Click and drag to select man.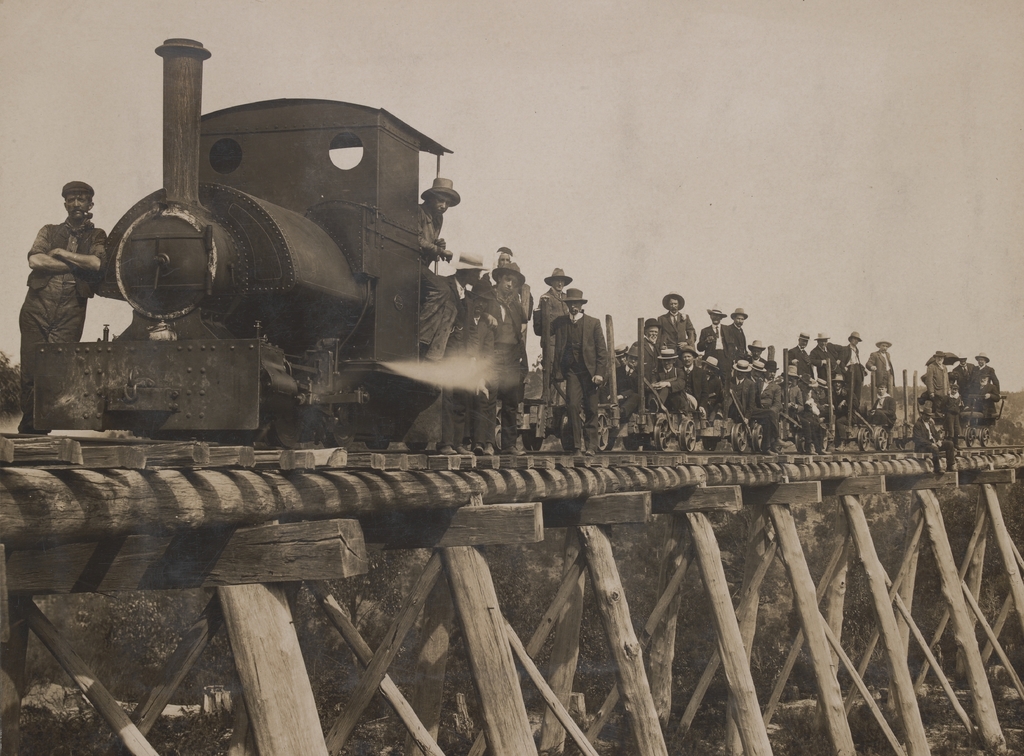
Selection: 536 262 563 370.
